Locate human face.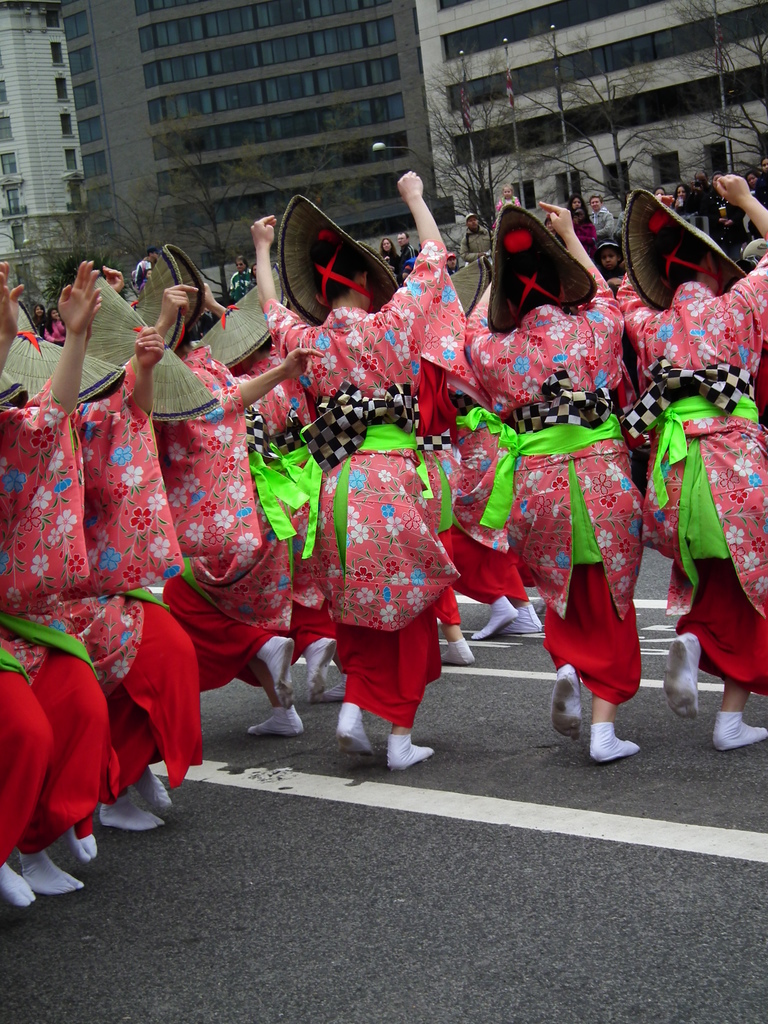
Bounding box: <box>696,175,705,180</box>.
